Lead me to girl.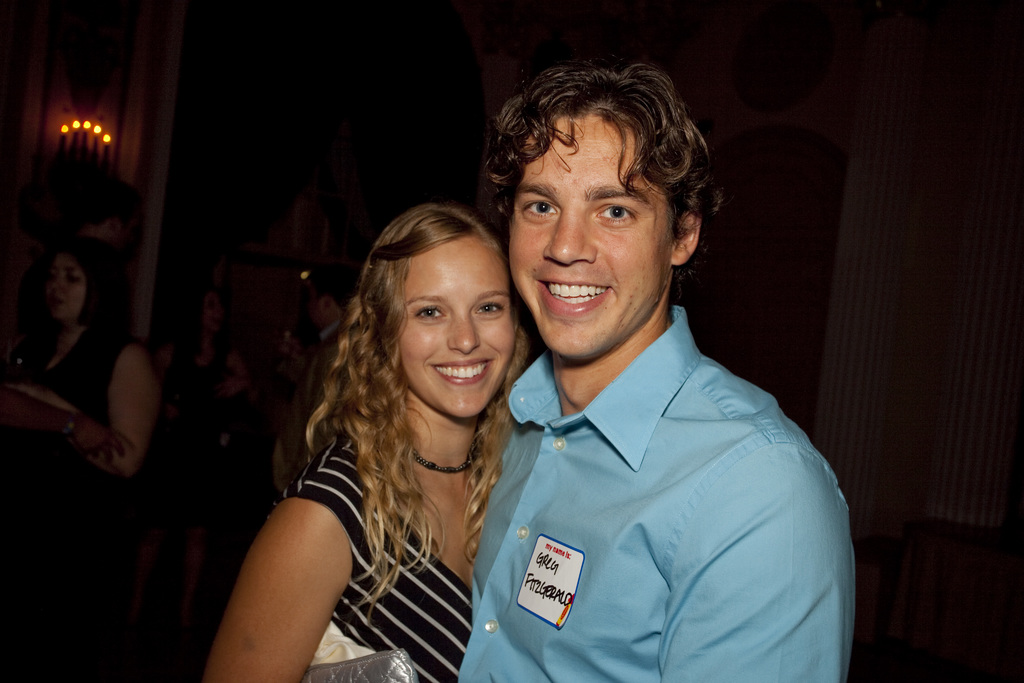
Lead to left=0, top=238, right=162, bottom=682.
